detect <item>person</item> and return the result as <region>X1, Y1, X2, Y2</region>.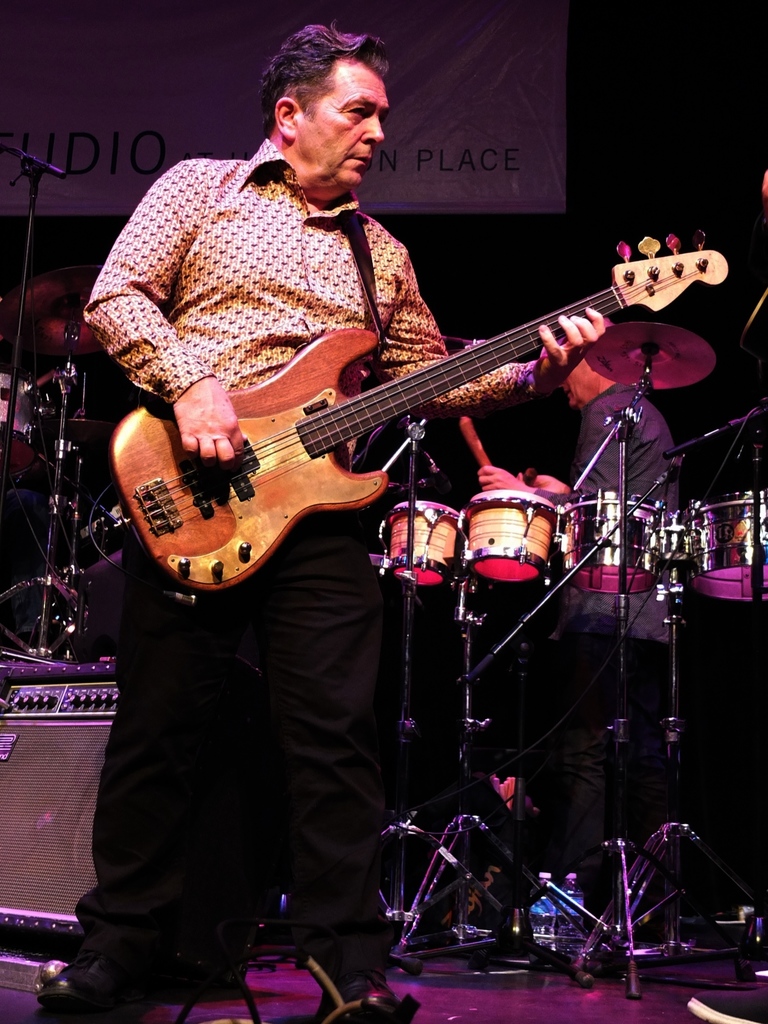
<region>40, 25, 604, 1023</region>.
